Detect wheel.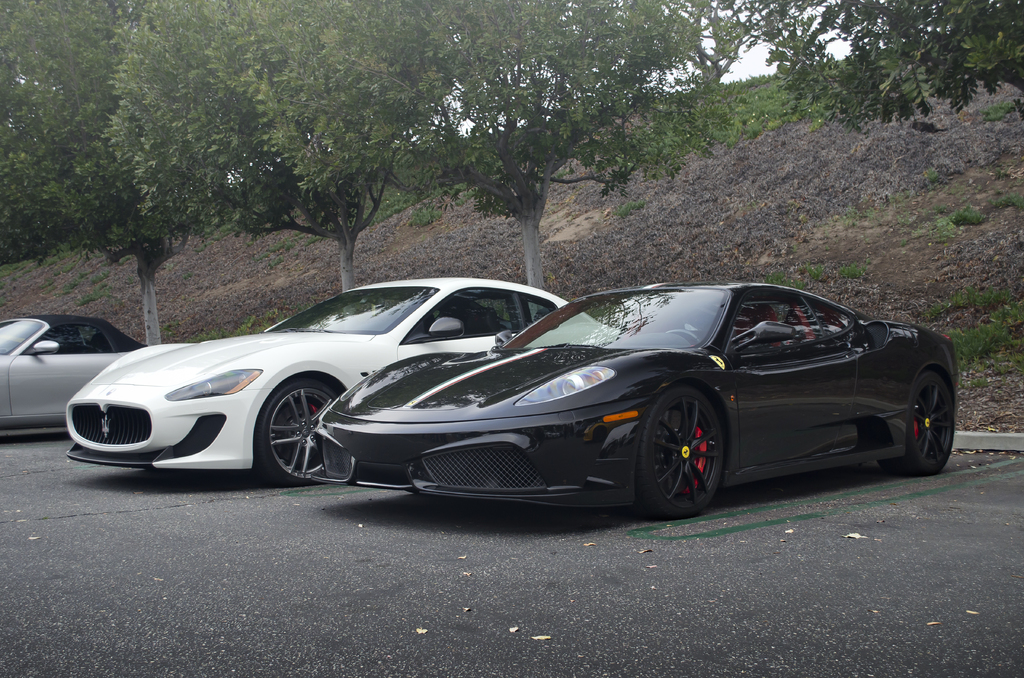
Detected at bbox=(633, 391, 729, 511).
